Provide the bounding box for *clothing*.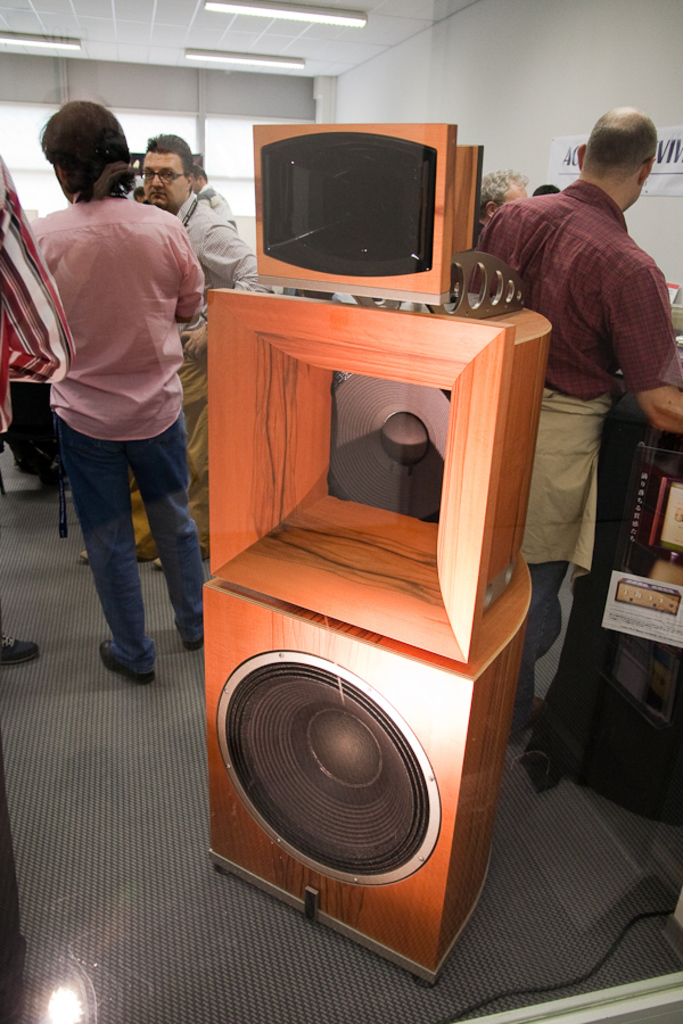
Rect(8, 214, 194, 658).
